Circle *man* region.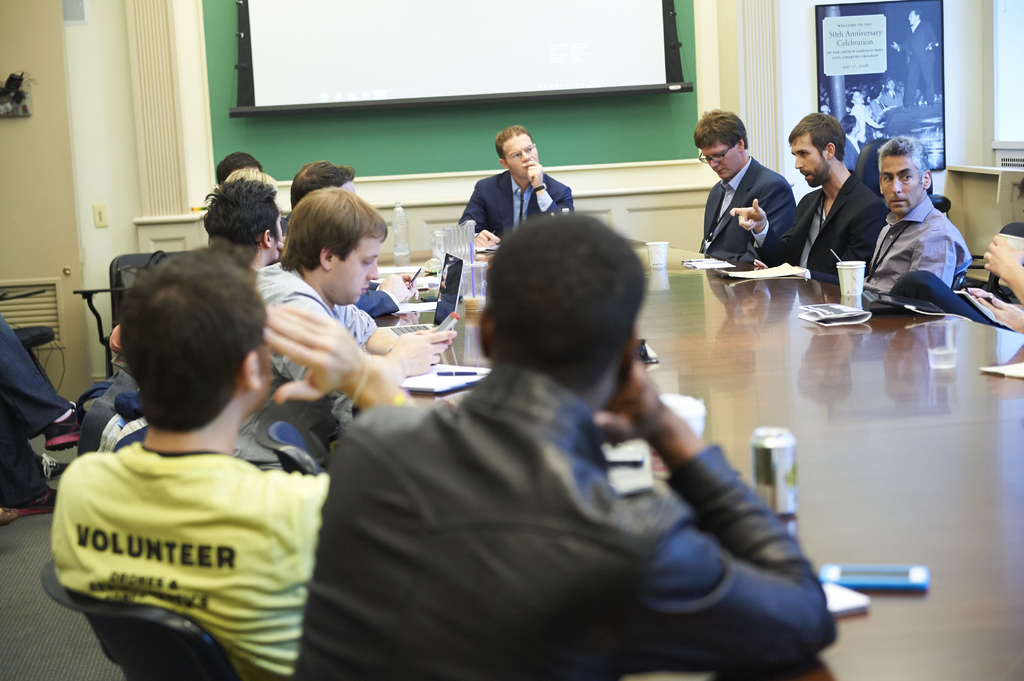
Region: (x1=266, y1=161, x2=420, y2=327).
